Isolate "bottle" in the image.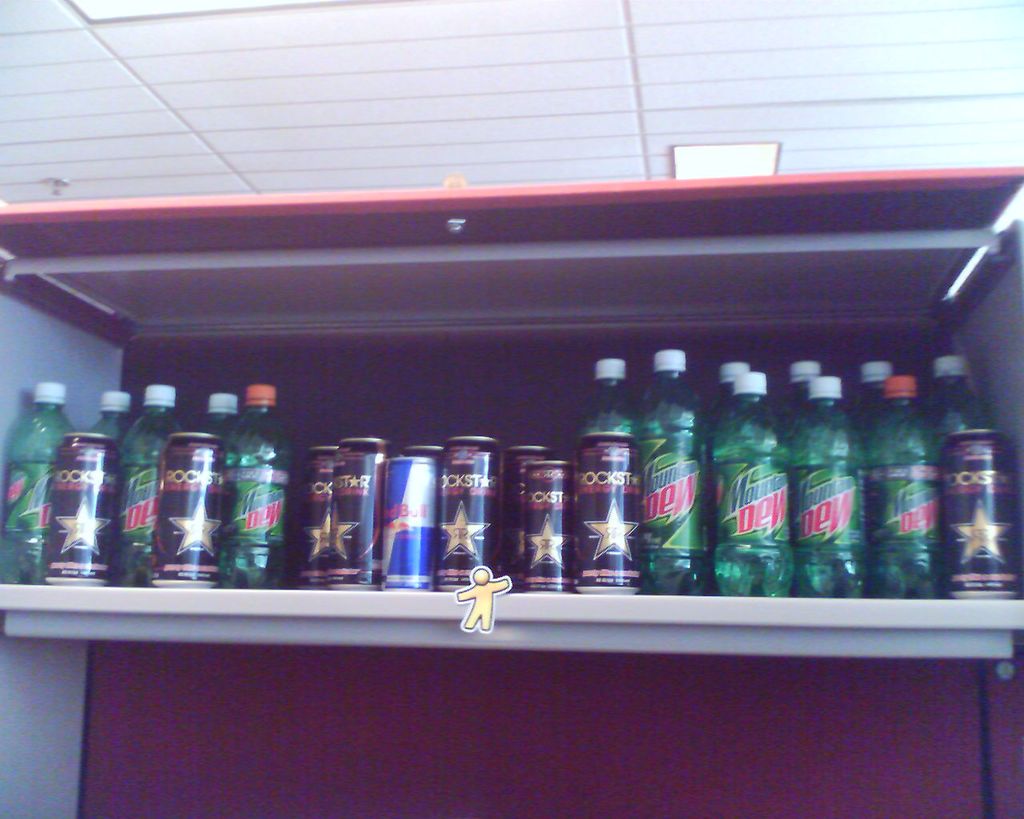
Isolated region: left=714, top=374, right=795, bottom=596.
